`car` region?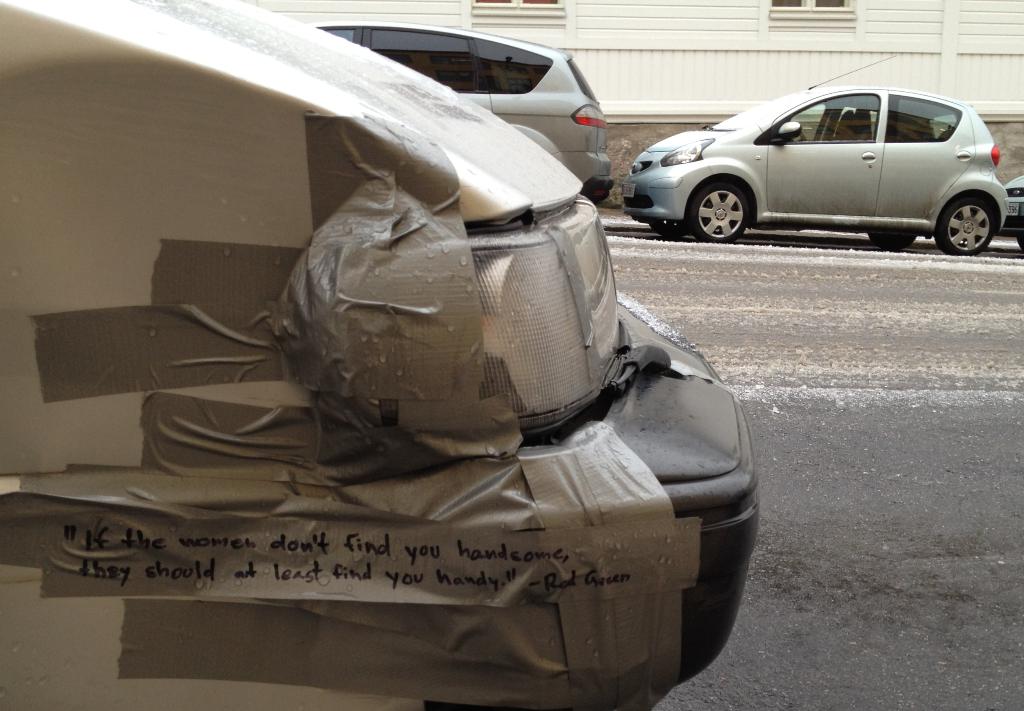
619:79:1009:251
